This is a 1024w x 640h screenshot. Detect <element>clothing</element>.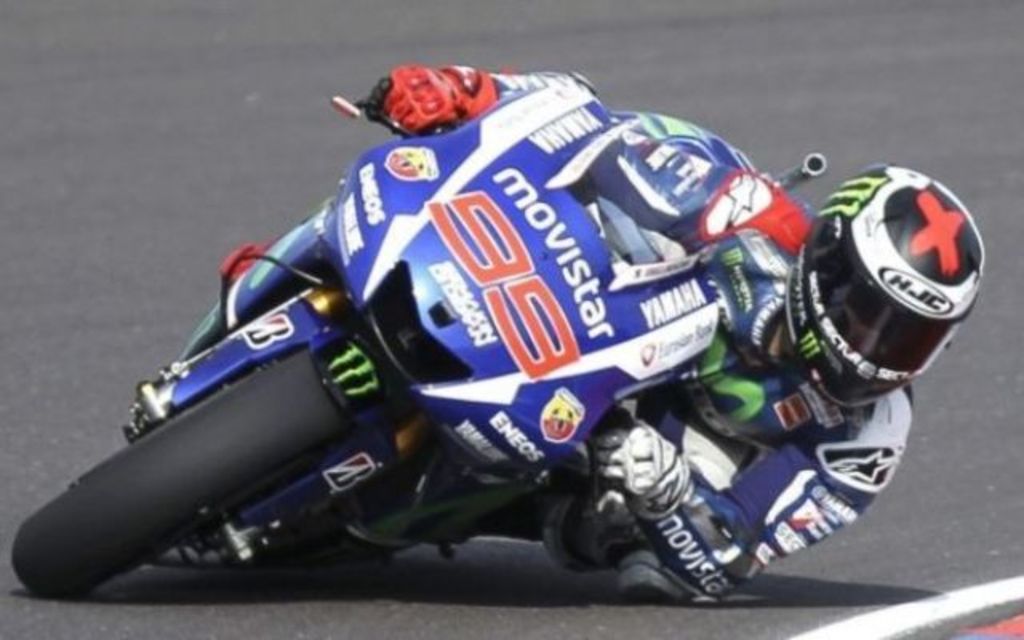
482, 64, 906, 605.
